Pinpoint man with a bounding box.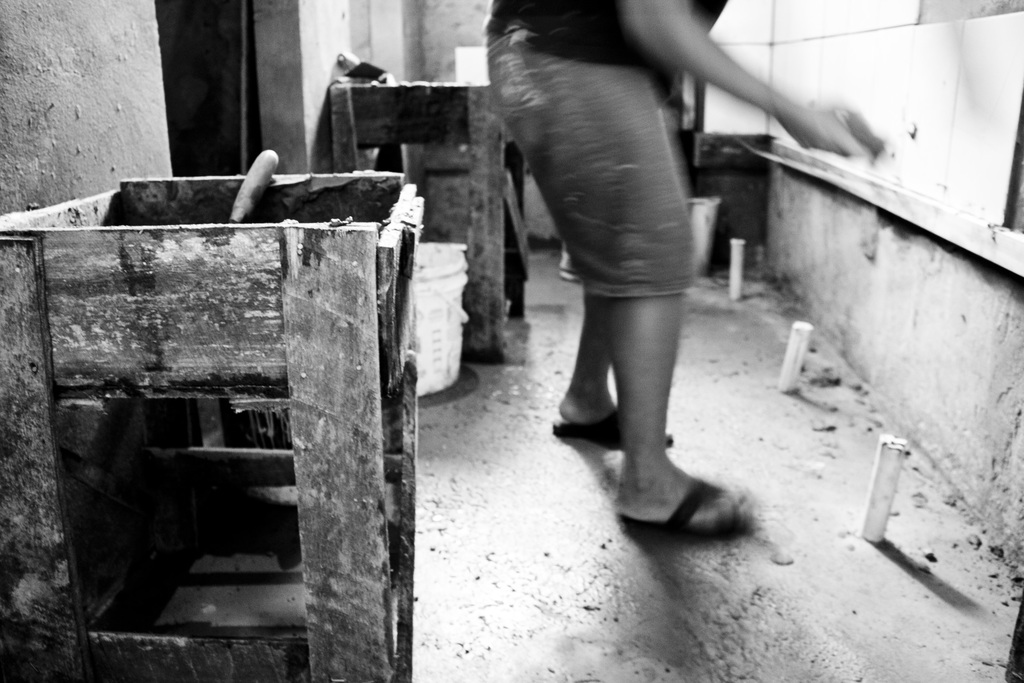
(449,0,792,576).
